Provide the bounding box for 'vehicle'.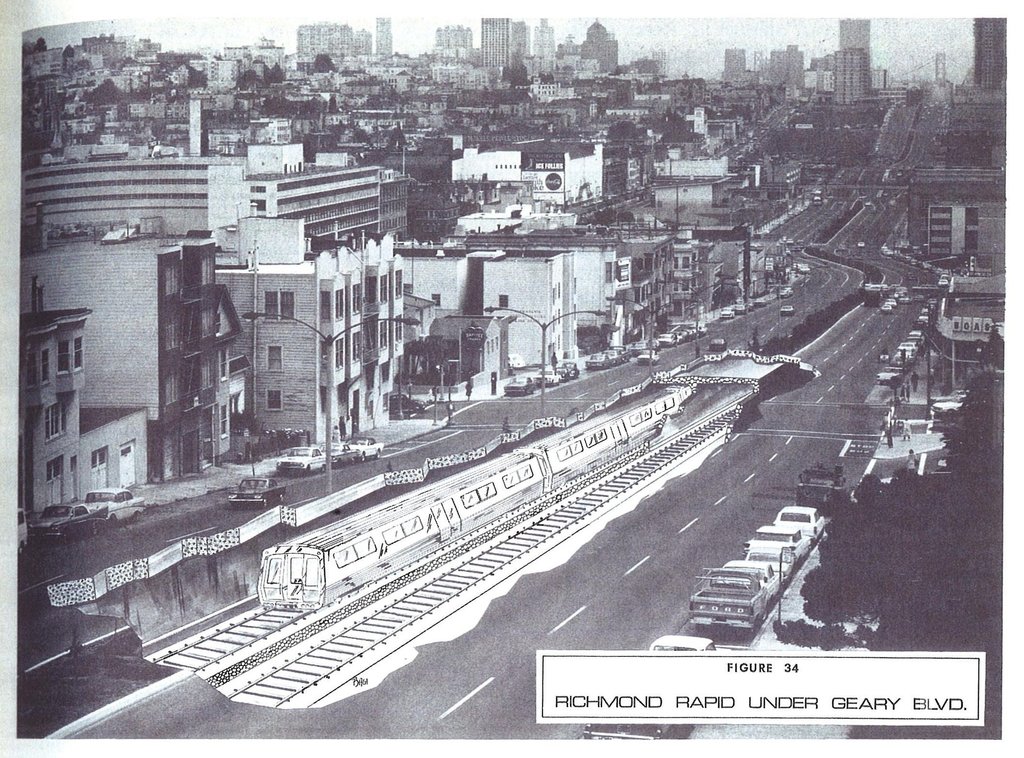
Rect(689, 319, 709, 338).
